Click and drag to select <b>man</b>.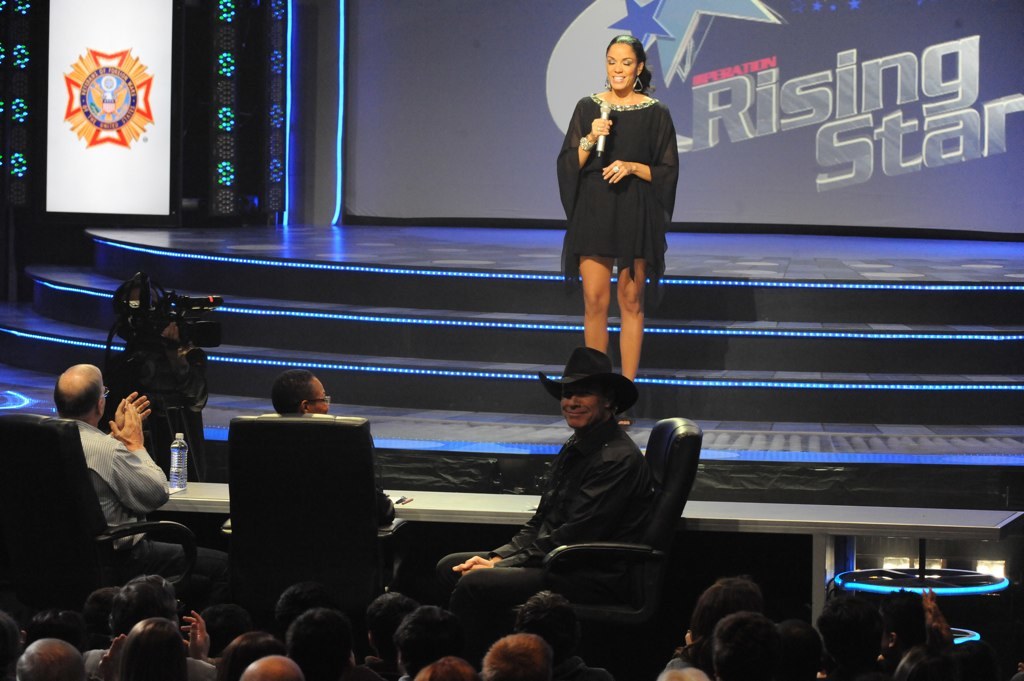
Selection: x1=271 y1=366 x2=330 y2=414.
